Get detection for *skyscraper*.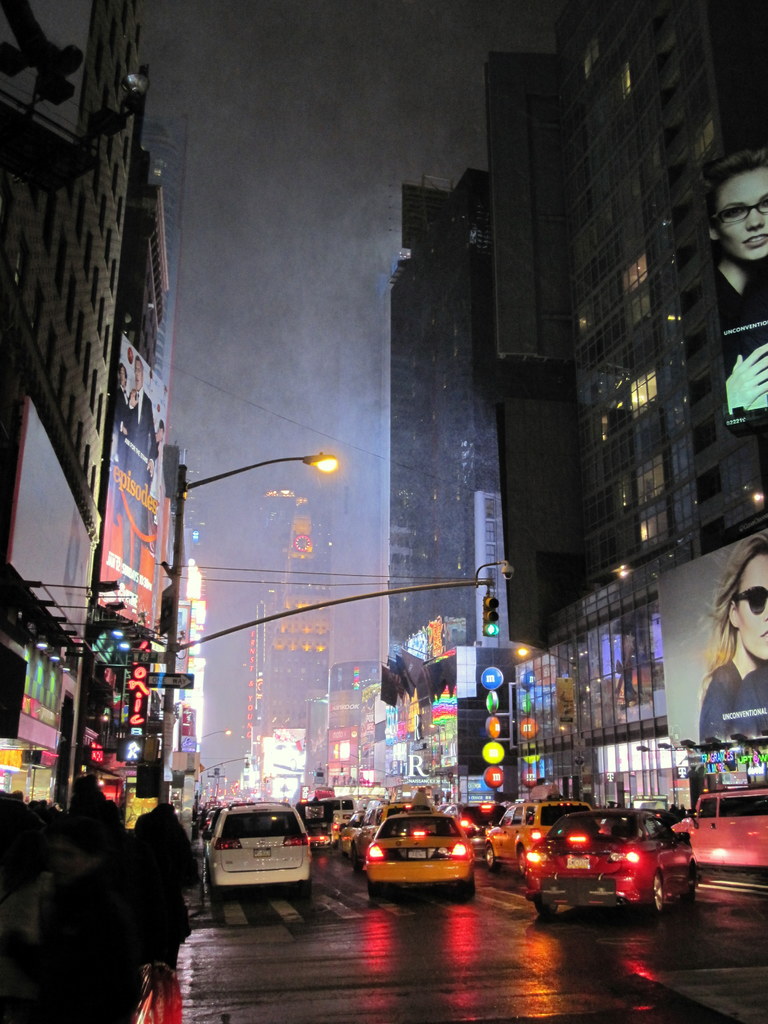
Detection: [left=537, top=0, right=755, bottom=754].
